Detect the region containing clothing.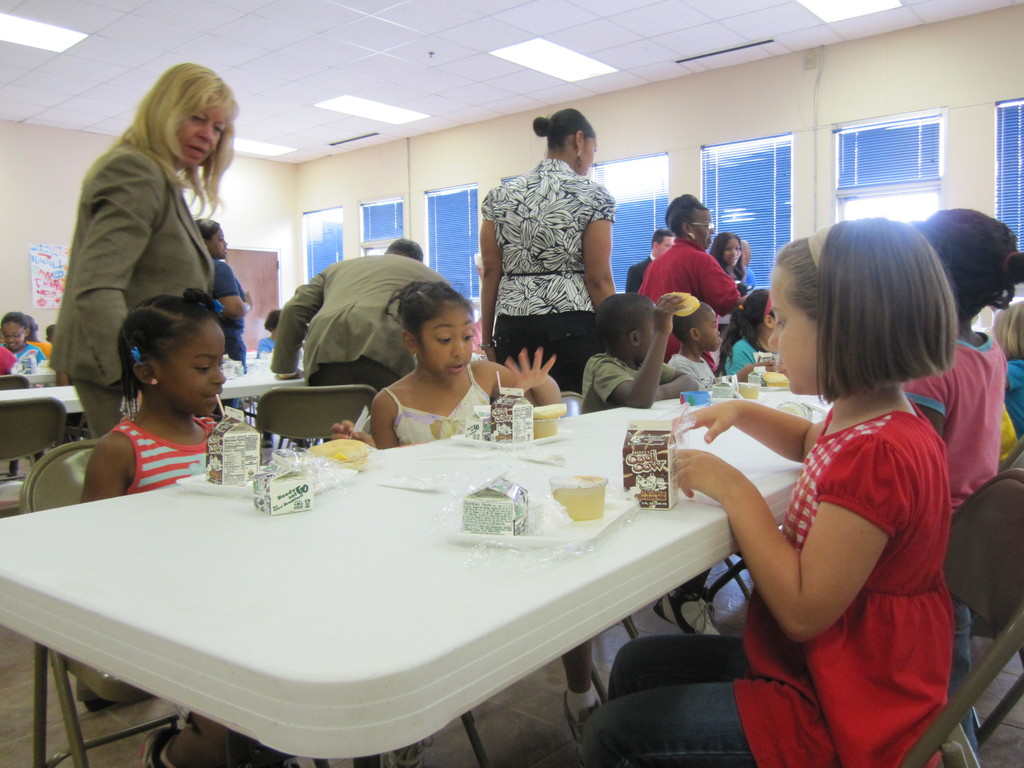
x1=637 y1=241 x2=732 y2=377.
